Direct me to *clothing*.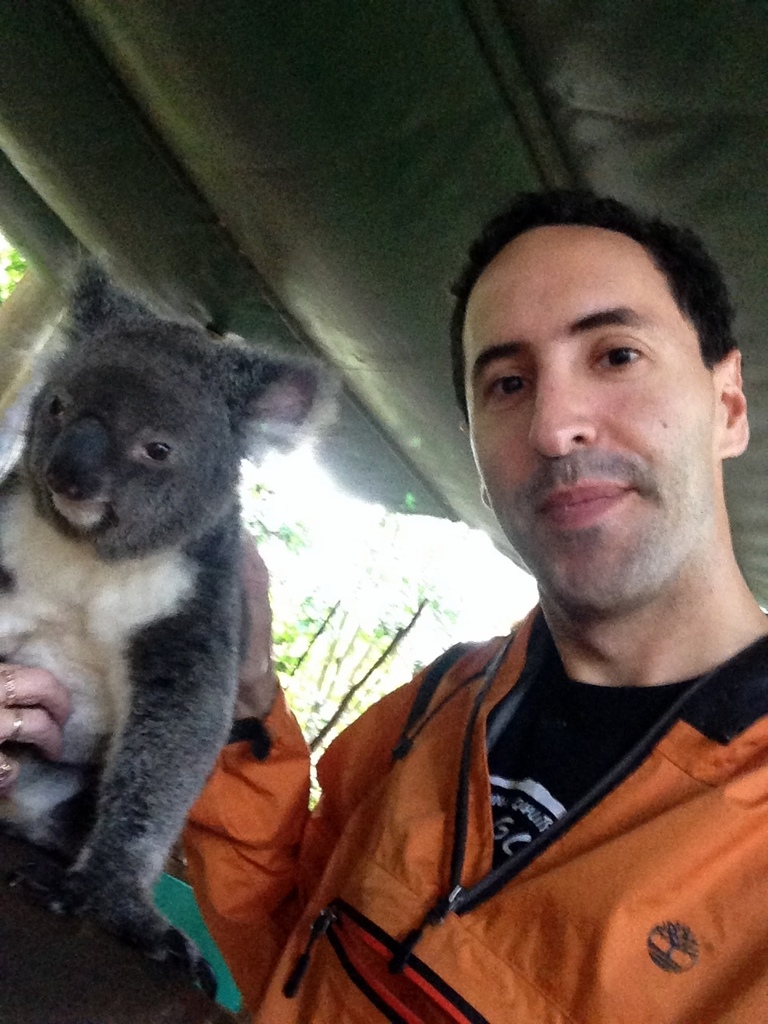
Direction: 275 531 763 1006.
